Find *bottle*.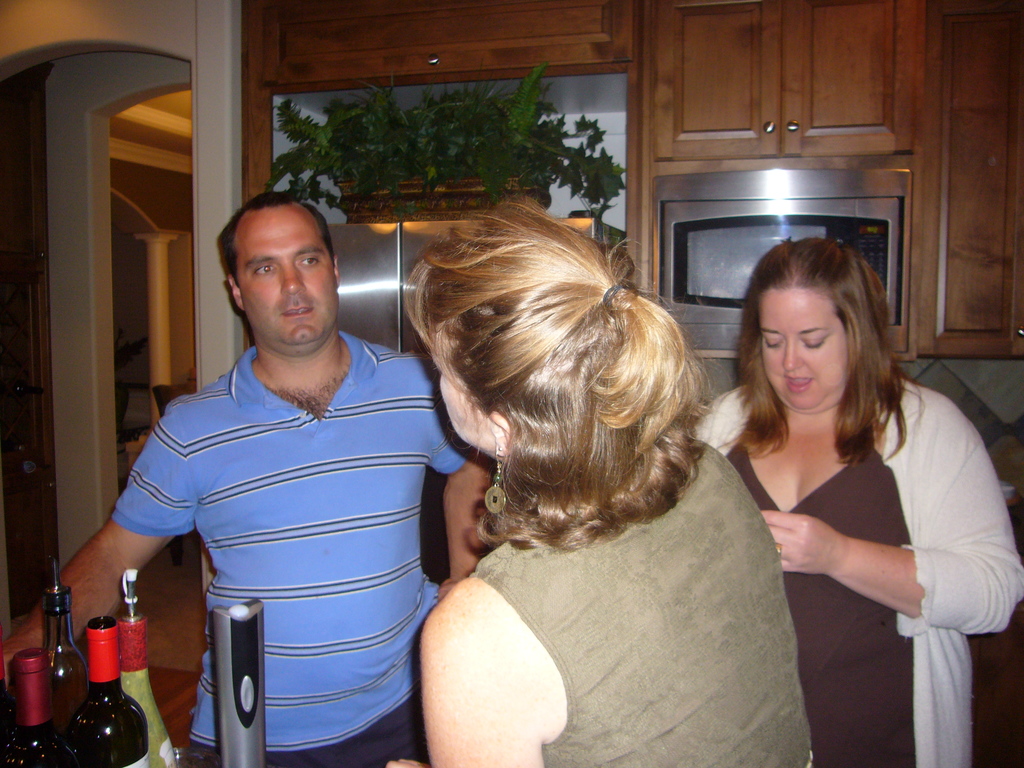
x1=10, y1=641, x2=72, y2=767.
